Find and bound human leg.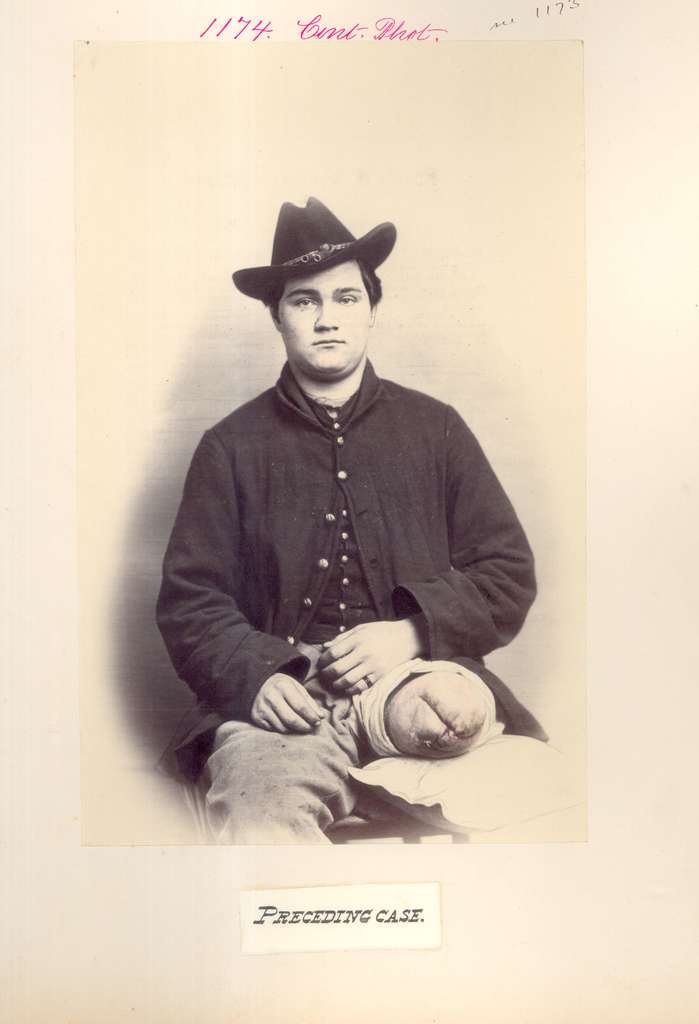
Bound: 207 676 359 844.
